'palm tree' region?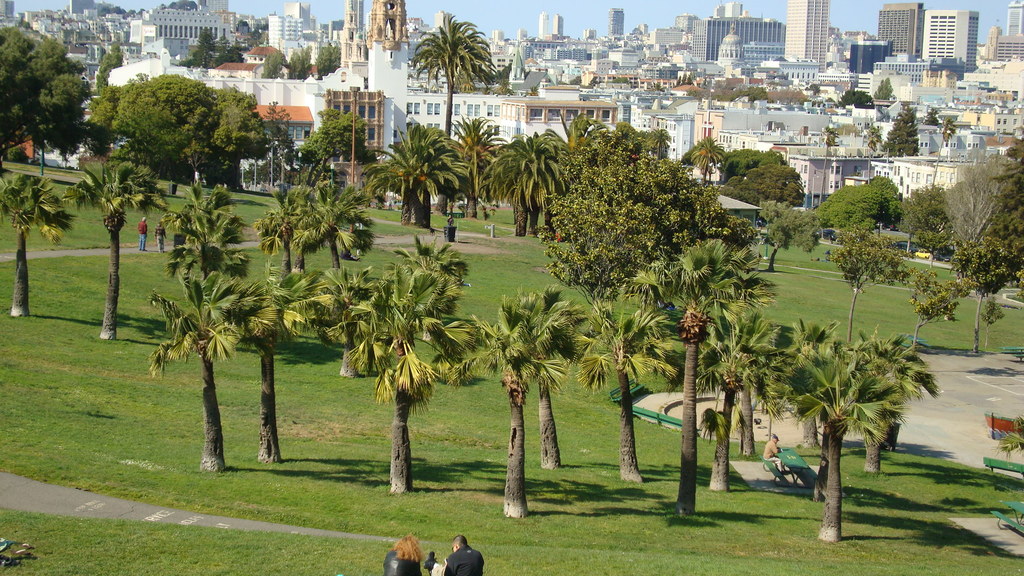
495, 140, 554, 223
